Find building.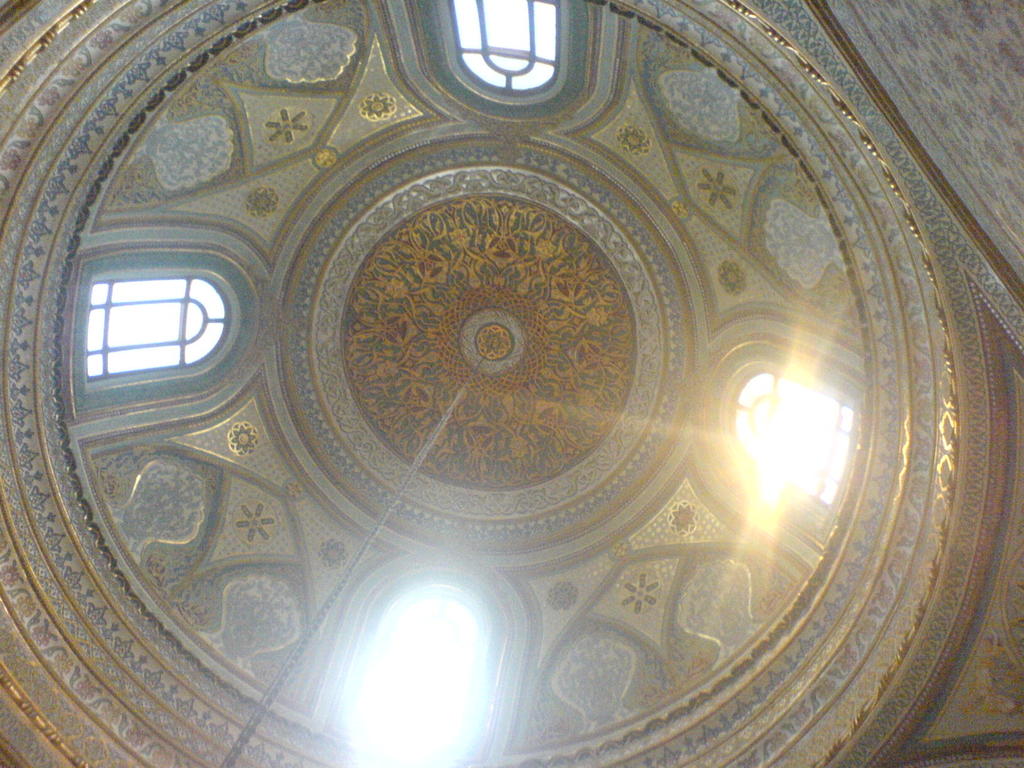
x1=0, y1=0, x2=1023, y2=767.
